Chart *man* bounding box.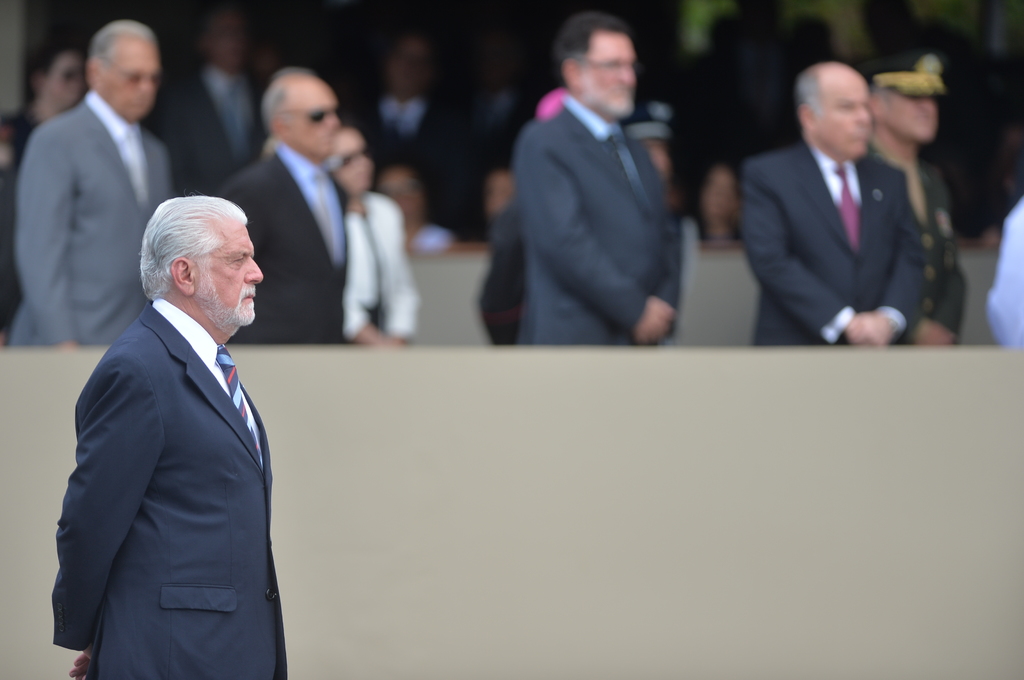
Charted: <region>852, 50, 965, 347</region>.
